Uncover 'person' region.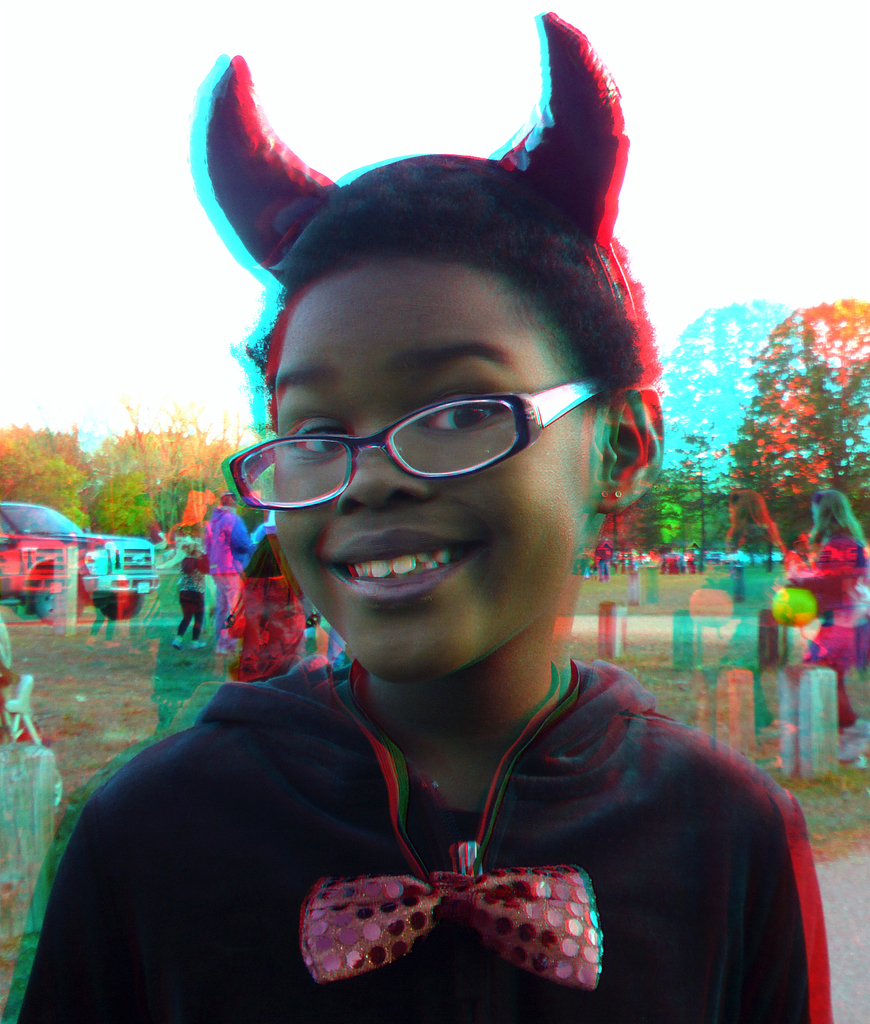
Uncovered: bbox(15, 134, 833, 1023).
